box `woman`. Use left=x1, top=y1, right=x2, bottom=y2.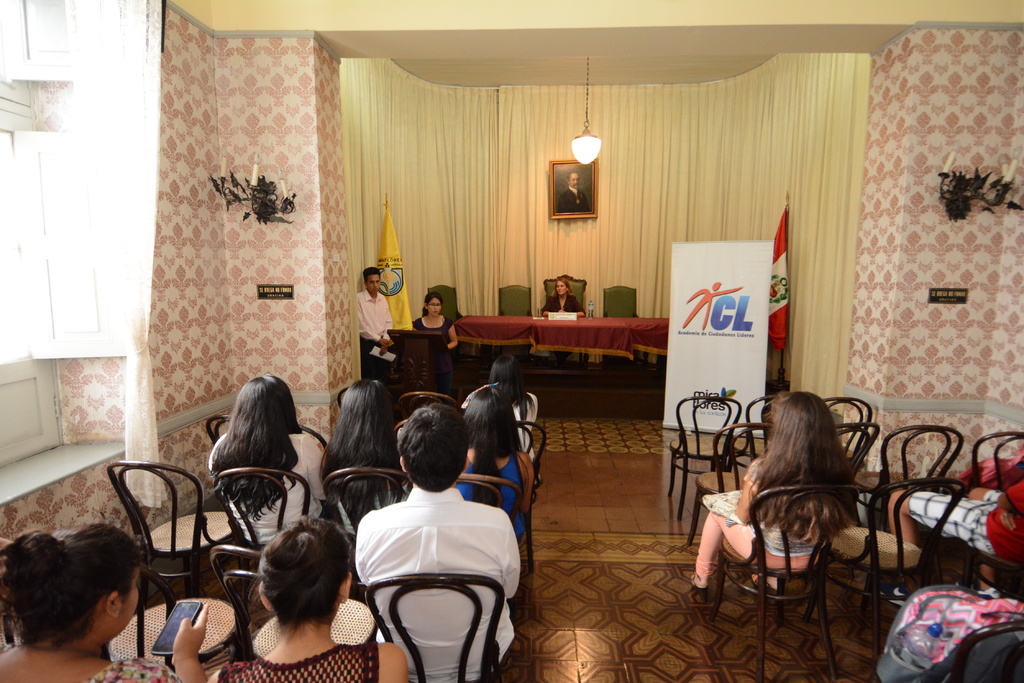
left=466, top=355, right=545, bottom=475.
